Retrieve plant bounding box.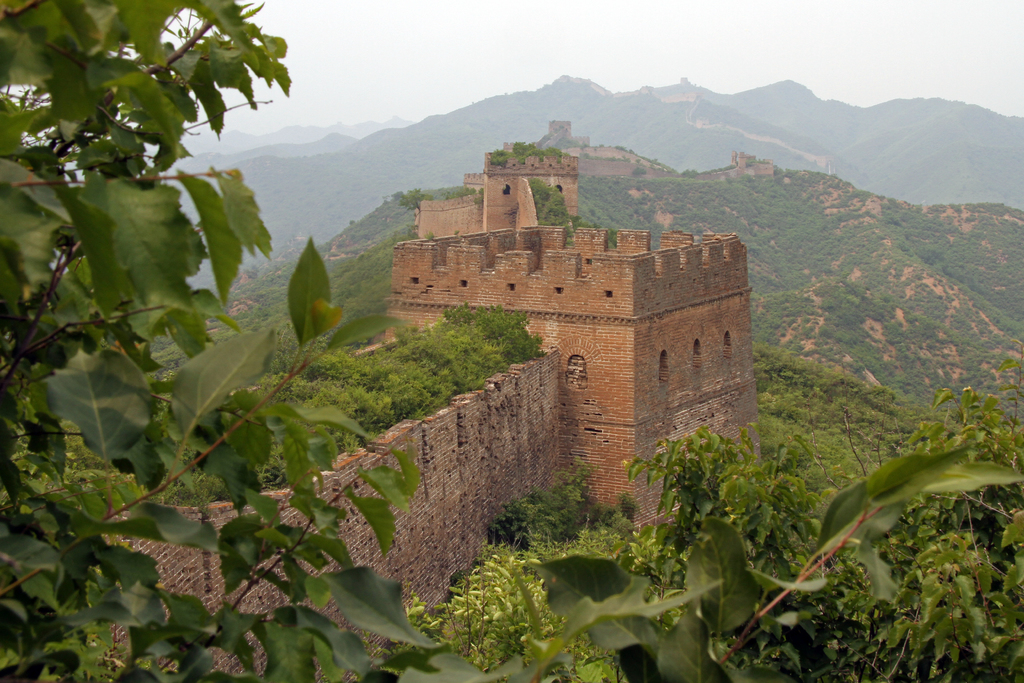
Bounding box: 607:493:643:534.
